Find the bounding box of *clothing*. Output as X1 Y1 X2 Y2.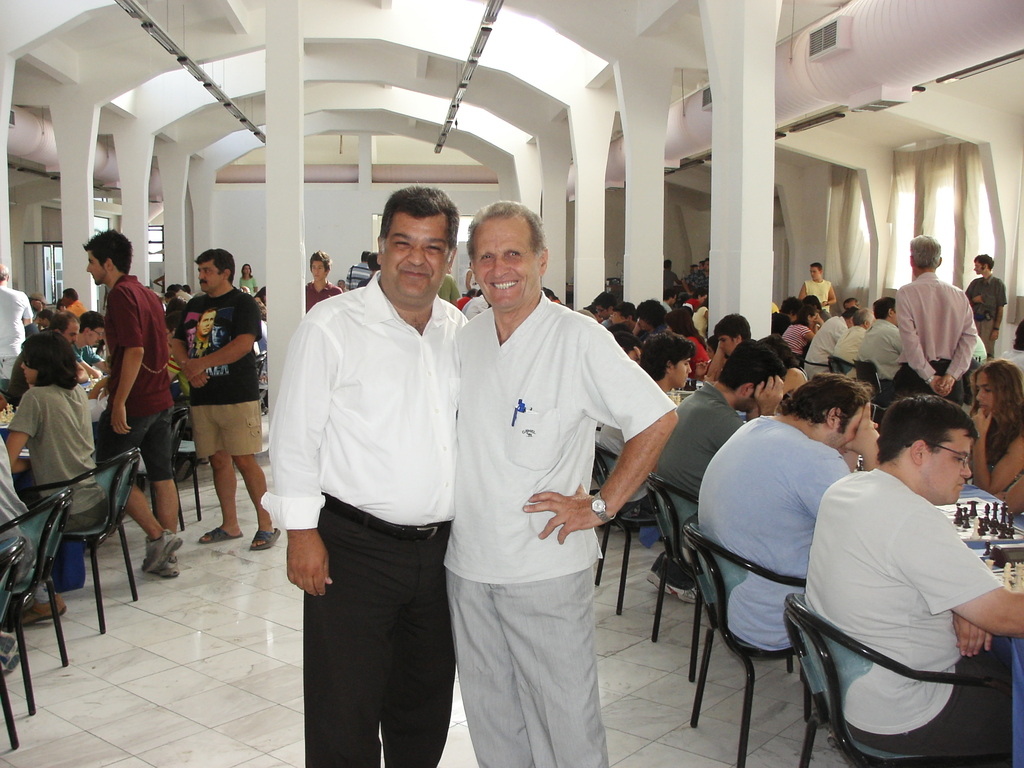
0 420 58 589.
